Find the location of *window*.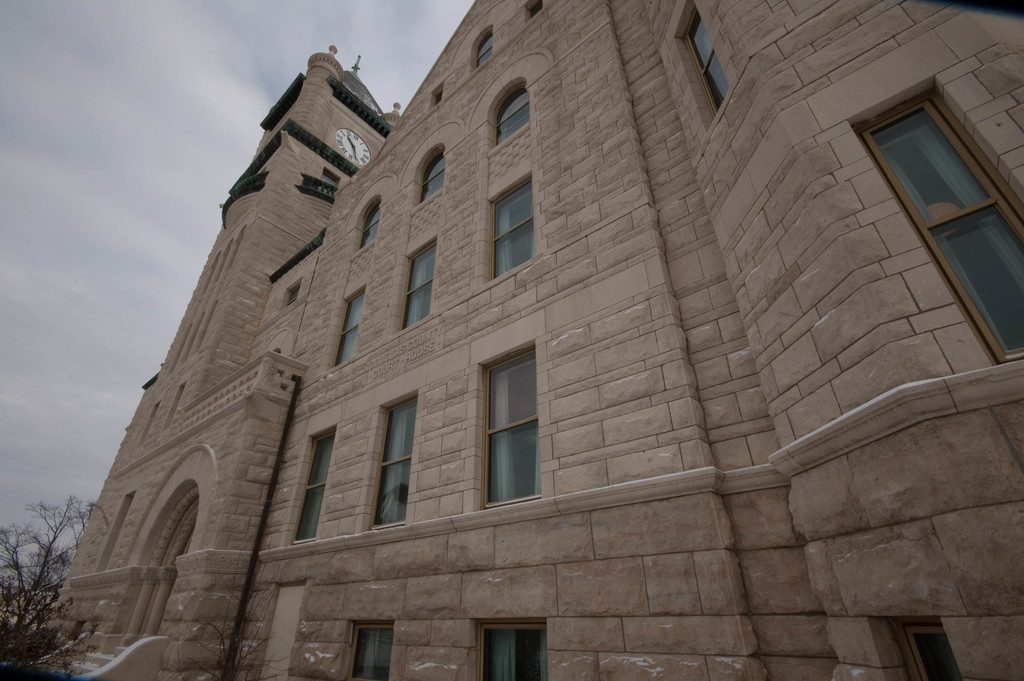
Location: bbox(476, 37, 497, 67).
